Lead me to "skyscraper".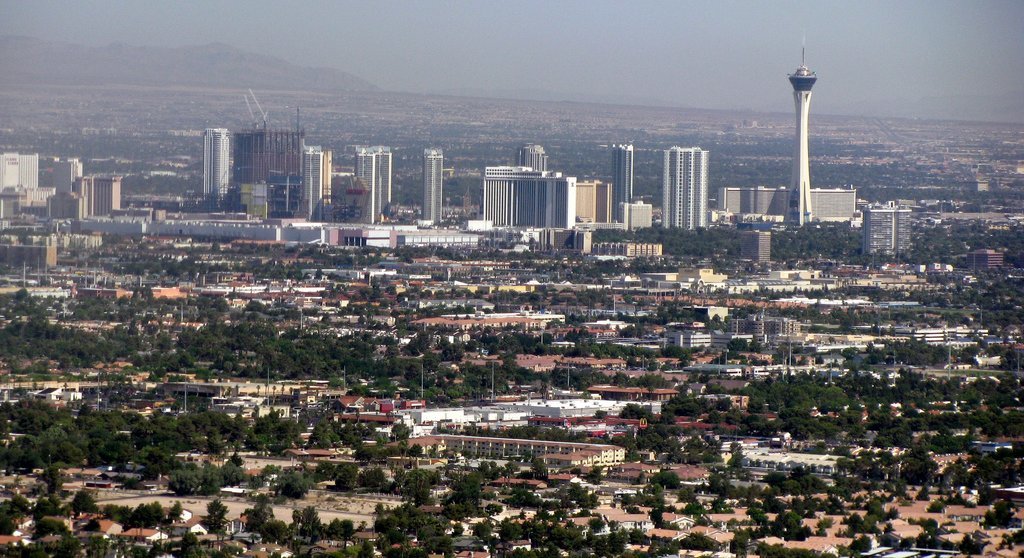
Lead to locate(47, 158, 84, 220).
